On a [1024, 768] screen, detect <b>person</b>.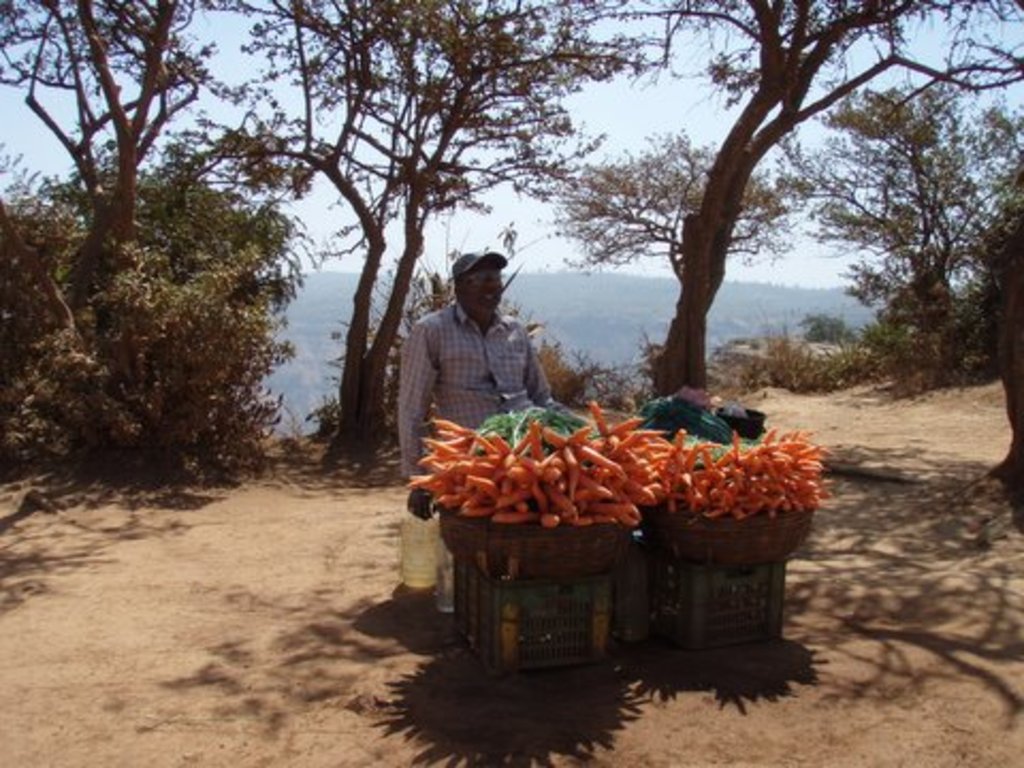
region(397, 250, 553, 446).
